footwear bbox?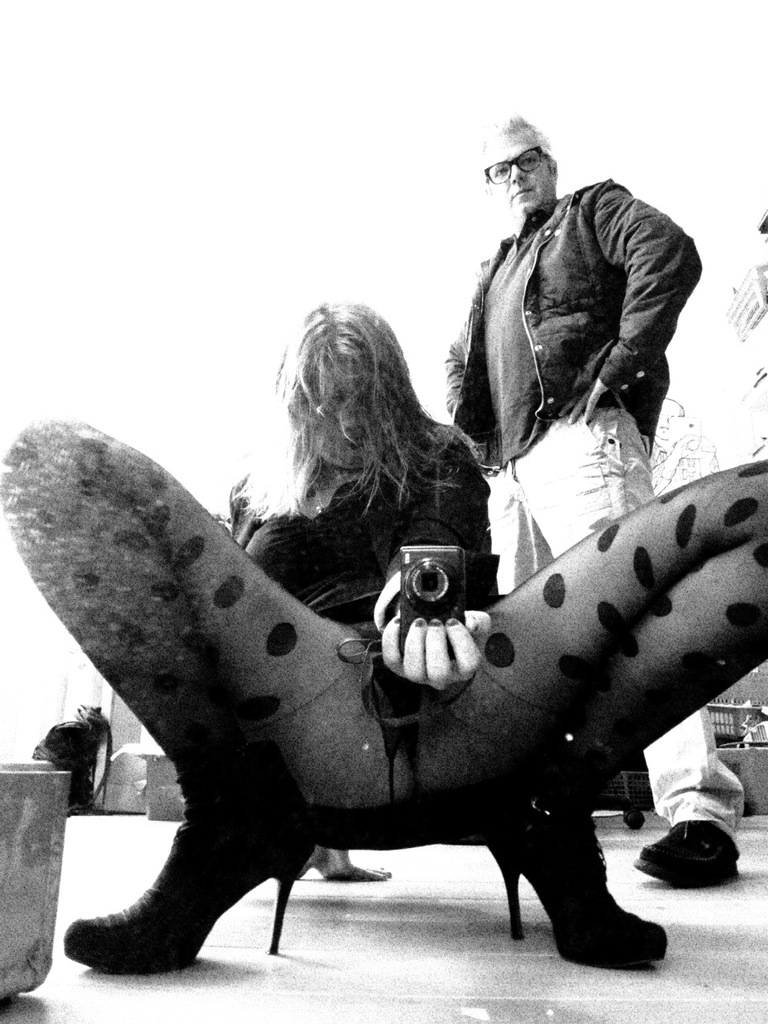
detection(657, 820, 748, 896)
